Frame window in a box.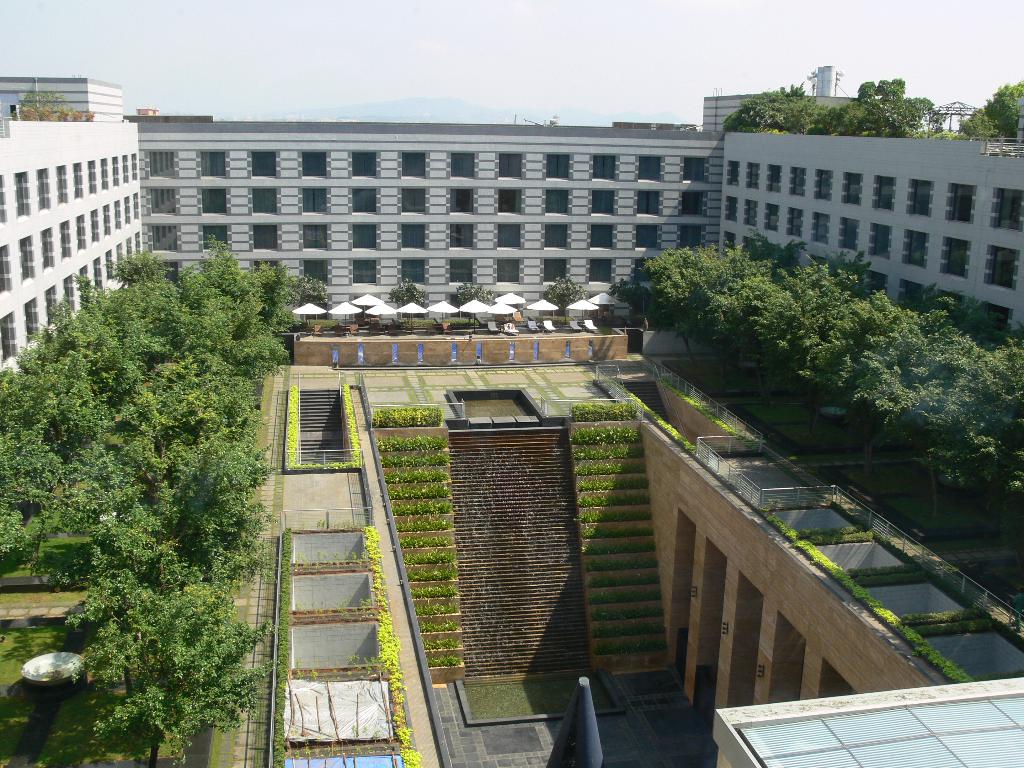
BBox(198, 151, 226, 179).
